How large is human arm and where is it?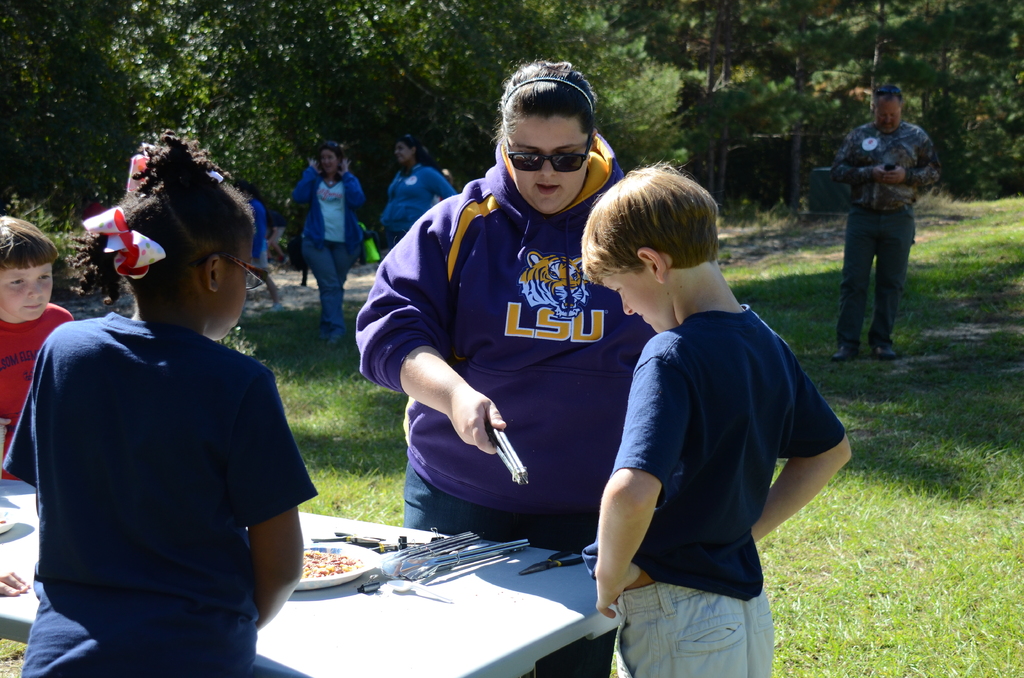
Bounding box: rect(291, 150, 322, 211).
